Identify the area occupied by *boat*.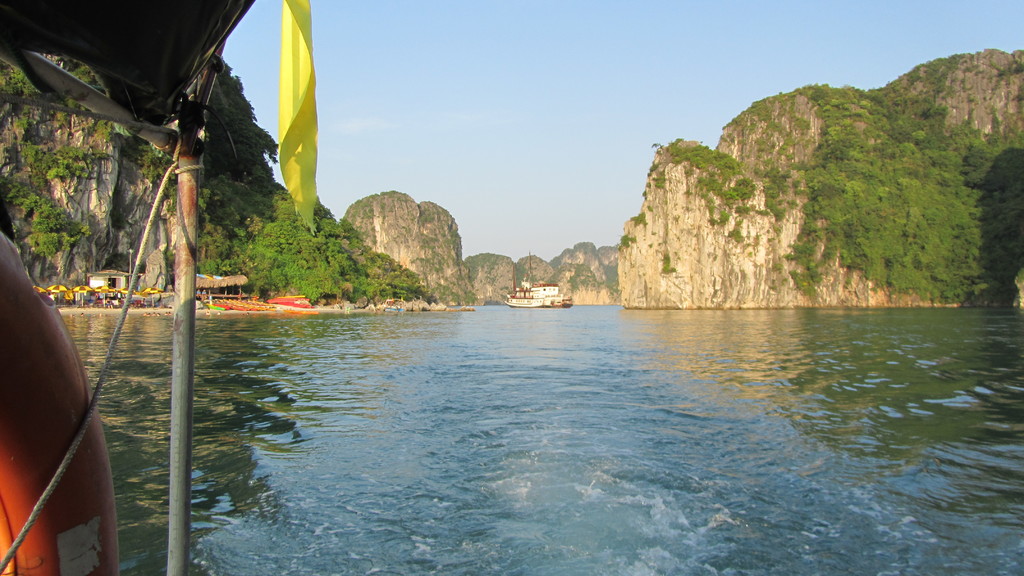
Area: box=[380, 295, 409, 312].
